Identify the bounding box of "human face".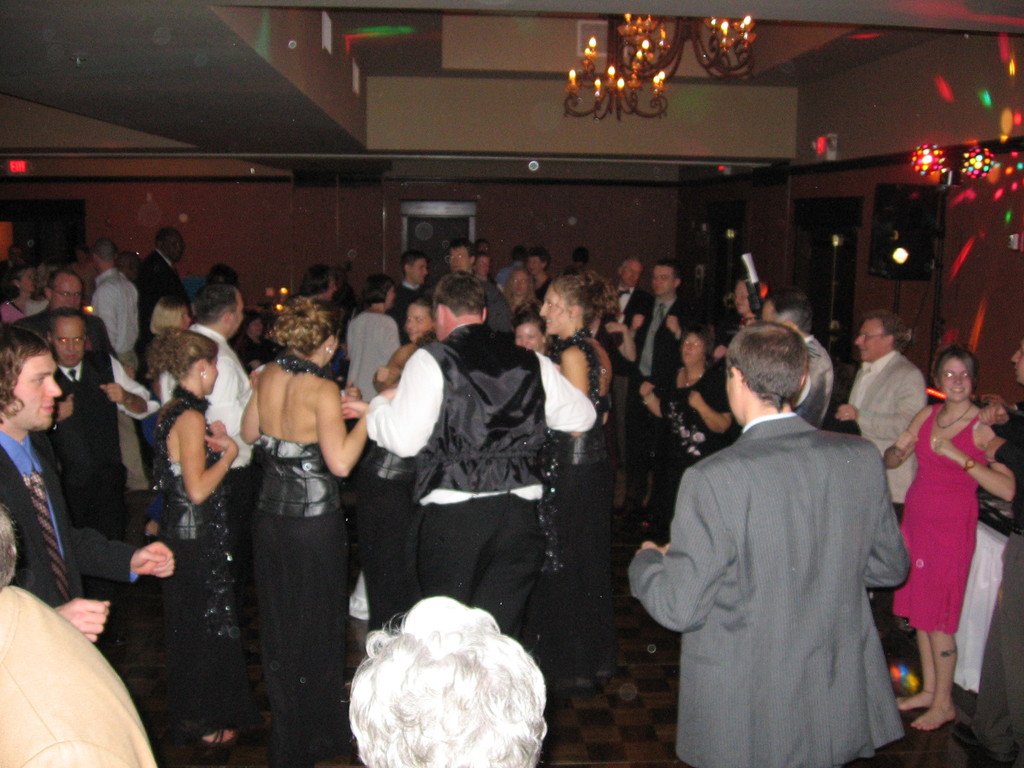
rect(327, 278, 337, 304).
